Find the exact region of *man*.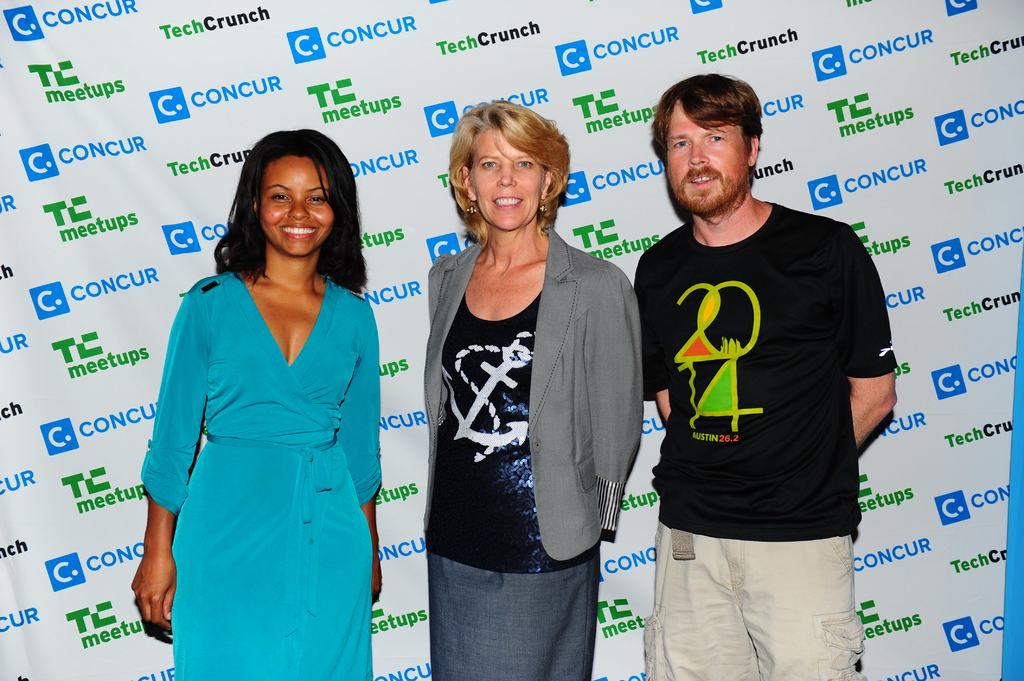
Exact region: bbox=(624, 60, 884, 669).
